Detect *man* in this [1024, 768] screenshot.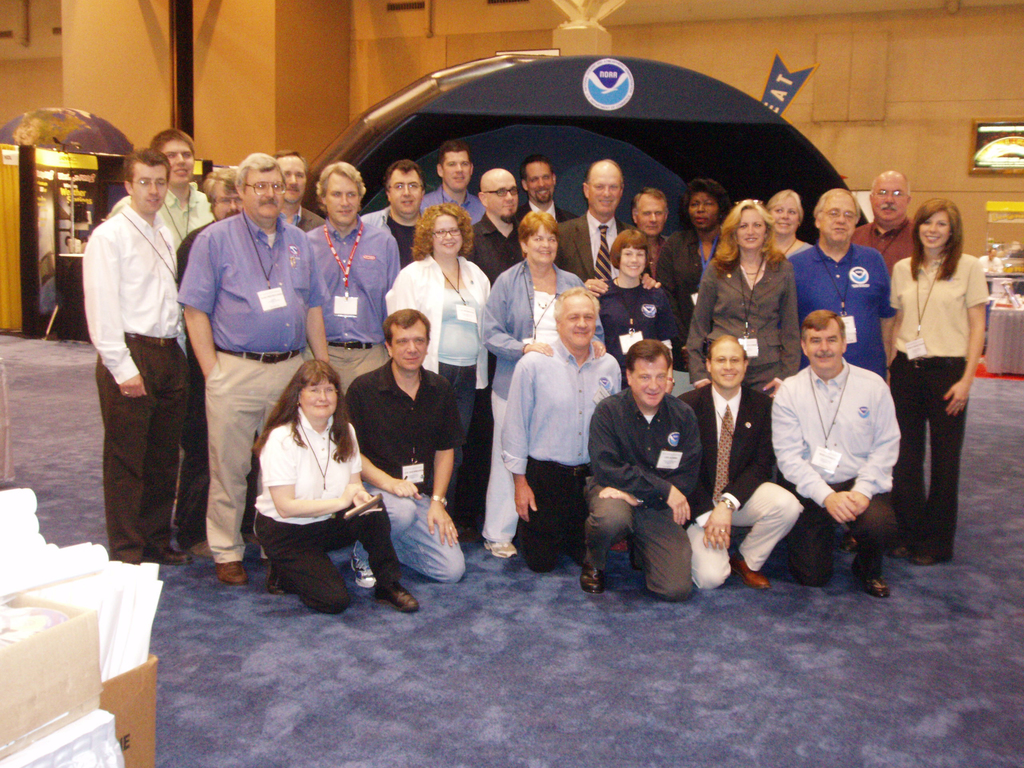
Detection: box(789, 190, 892, 386).
